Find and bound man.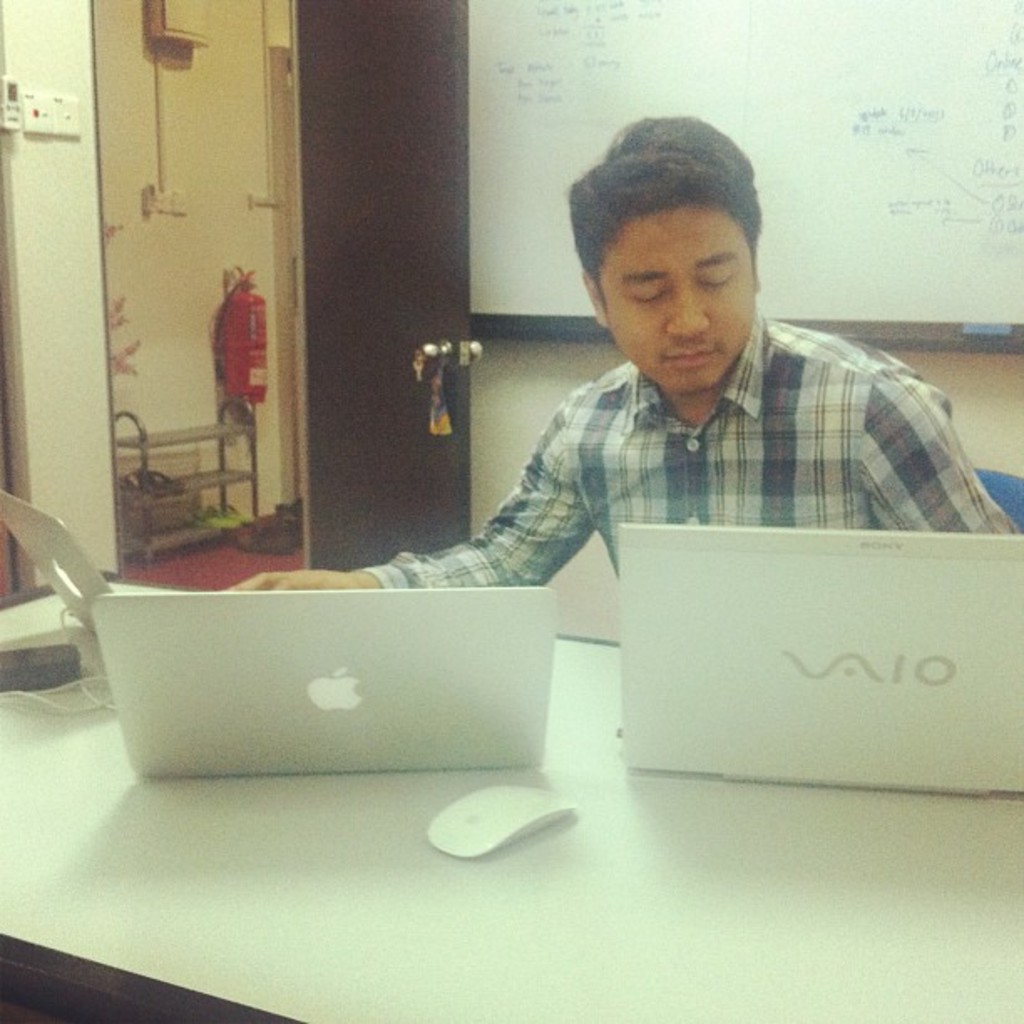
Bound: bbox=[398, 142, 987, 629].
